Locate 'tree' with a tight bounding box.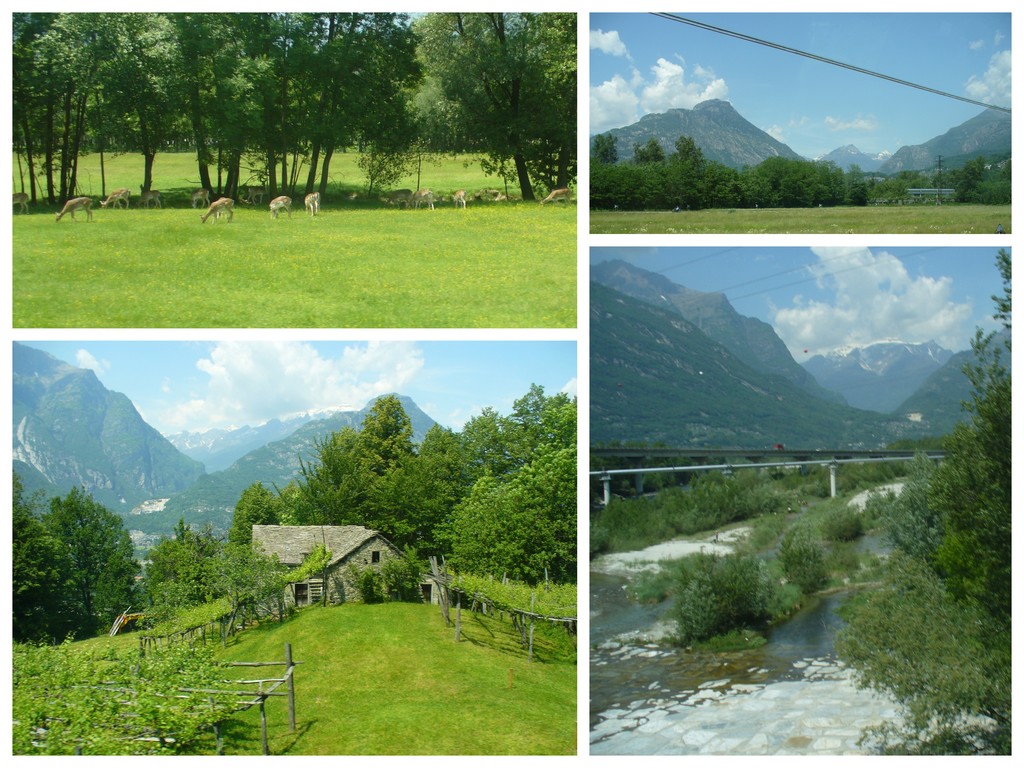
left=141, top=522, right=250, bottom=616.
